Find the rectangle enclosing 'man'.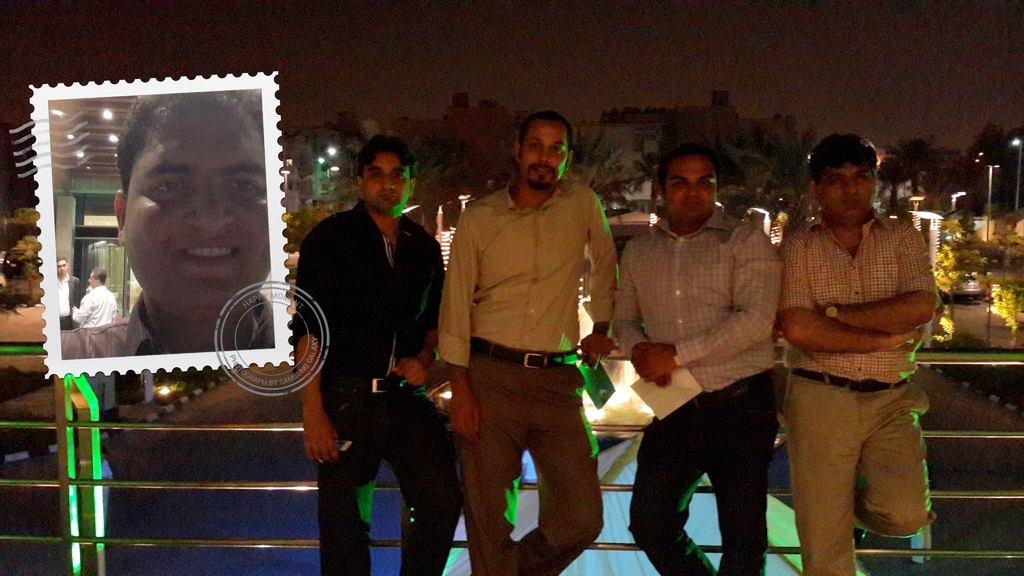
<region>289, 117, 454, 556</region>.
